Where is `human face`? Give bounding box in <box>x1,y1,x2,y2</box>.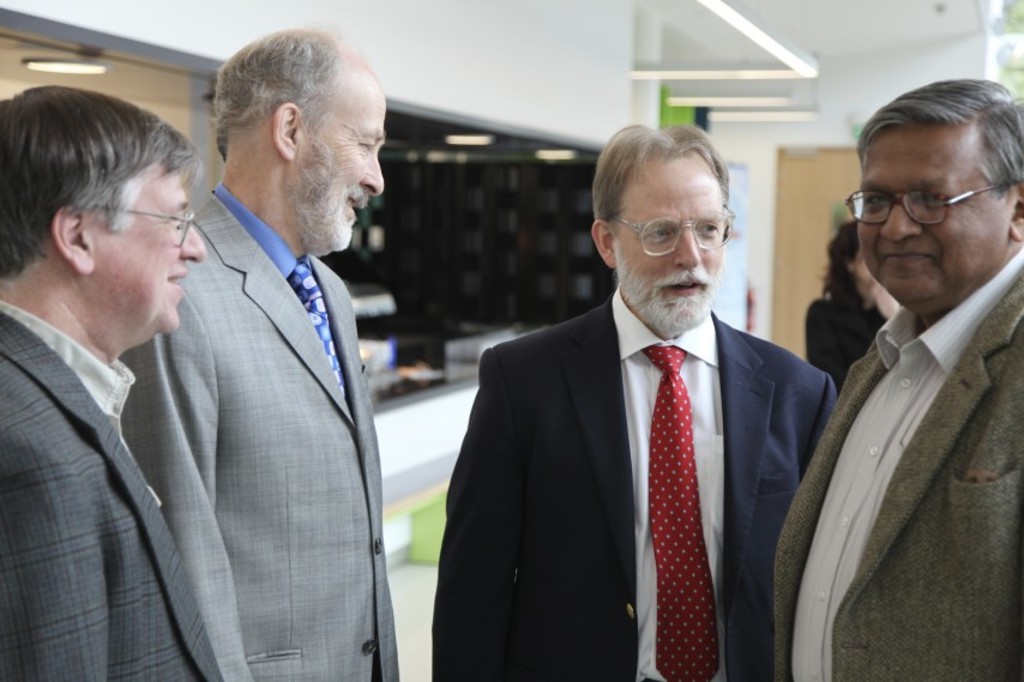
<box>306,74,394,231</box>.
